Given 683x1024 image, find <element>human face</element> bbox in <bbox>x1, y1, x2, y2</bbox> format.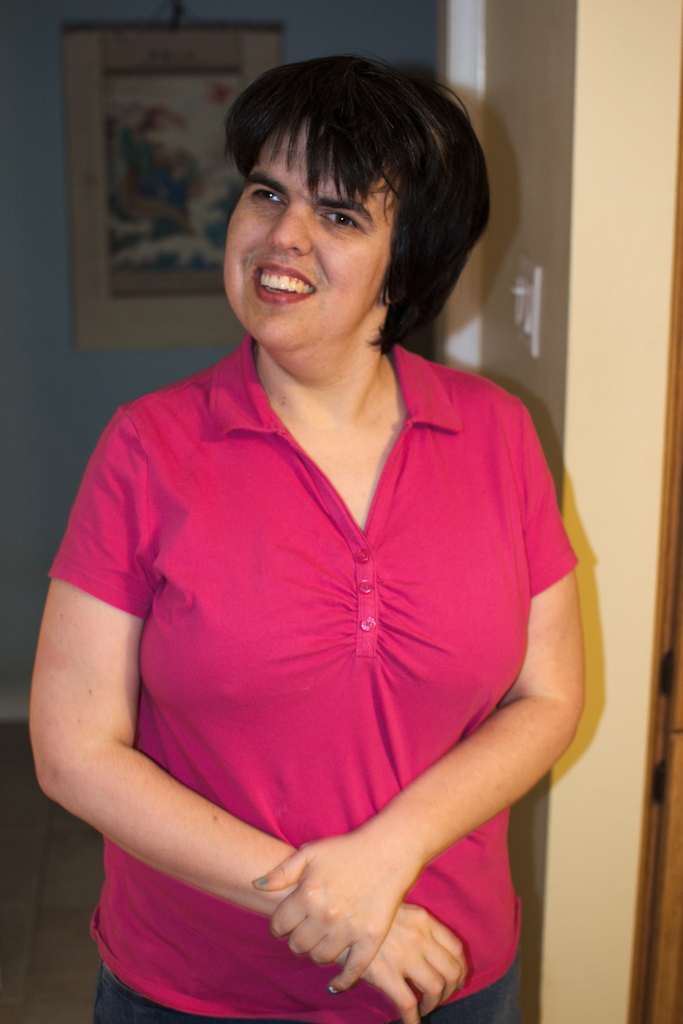
<bbox>216, 125, 394, 342</bbox>.
